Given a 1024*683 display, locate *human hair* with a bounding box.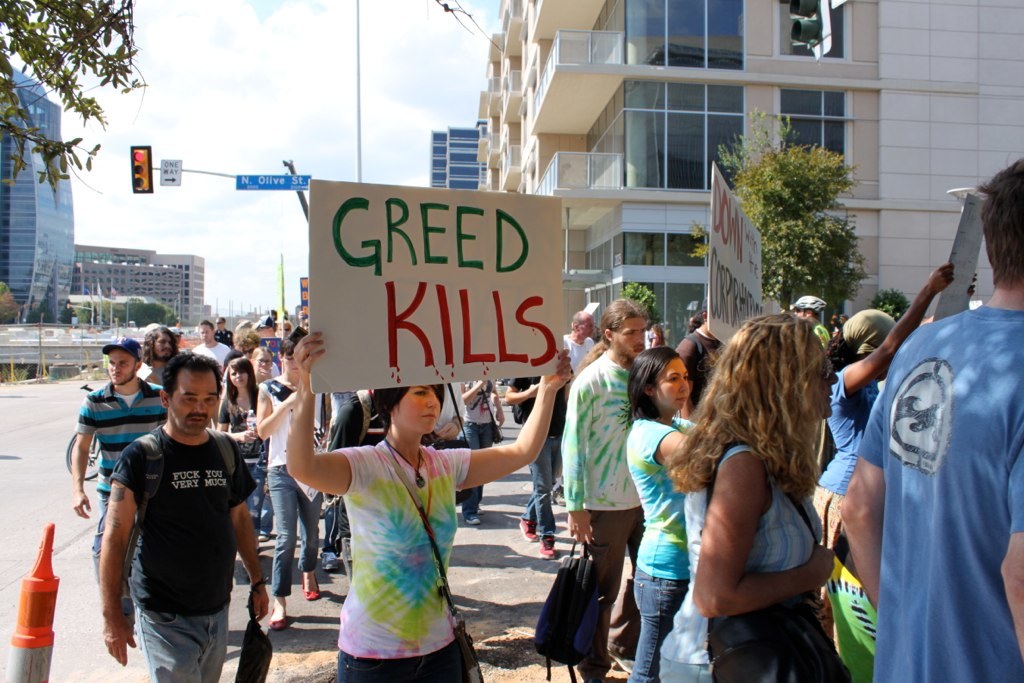
Located: left=368, top=381, right=448, bottom=425.
